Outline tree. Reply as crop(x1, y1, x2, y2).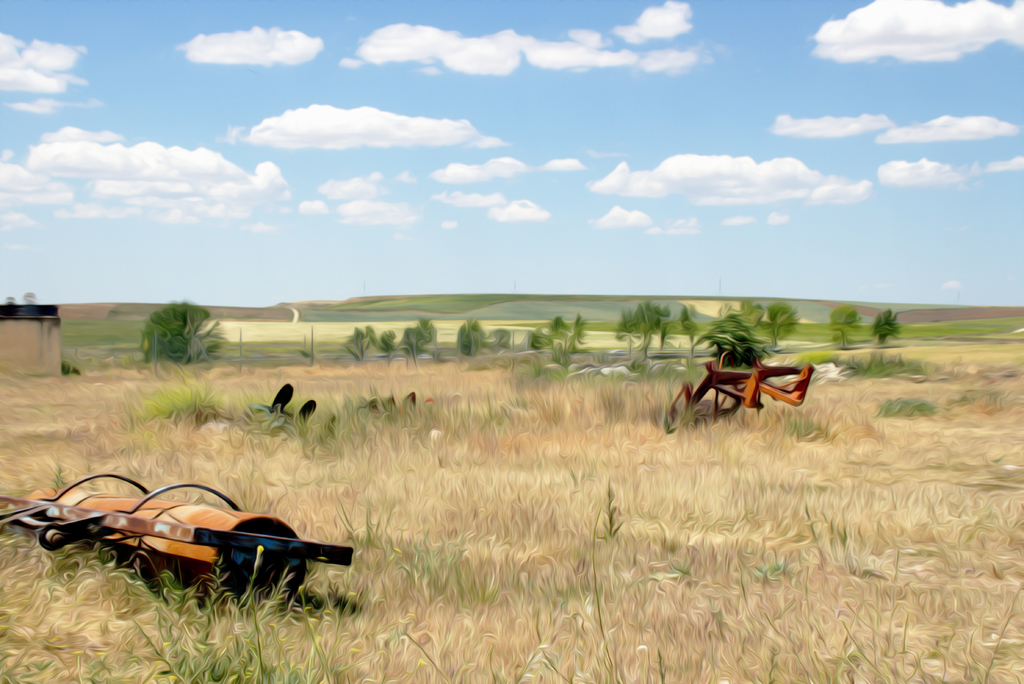
crop(134, 297, 237, 372).
